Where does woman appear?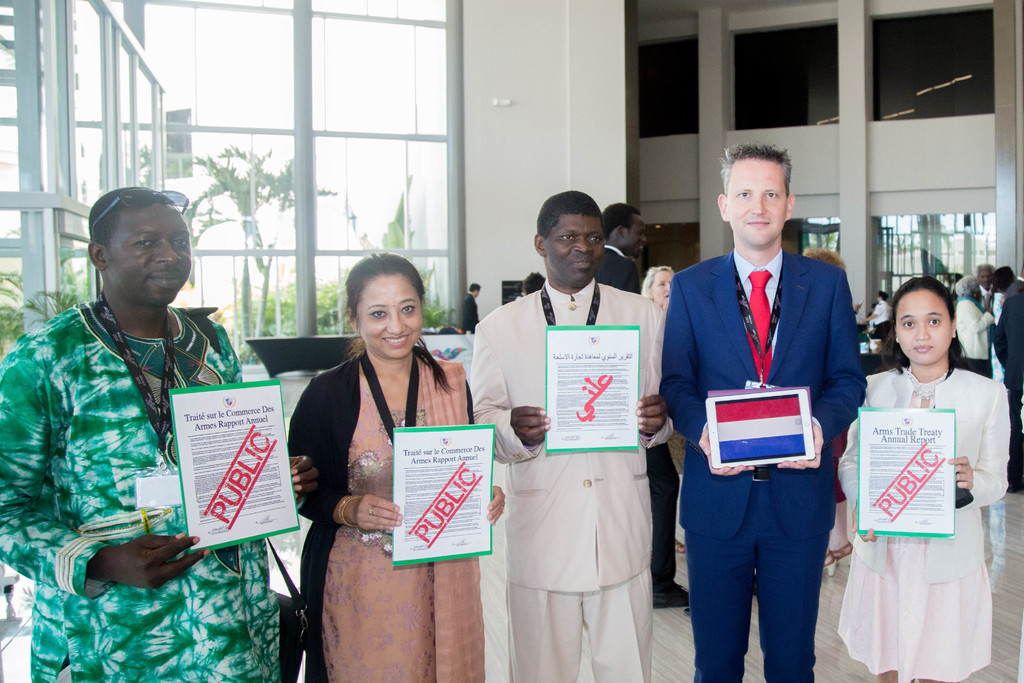
Appears at detection(641, 259, 672, 307).
